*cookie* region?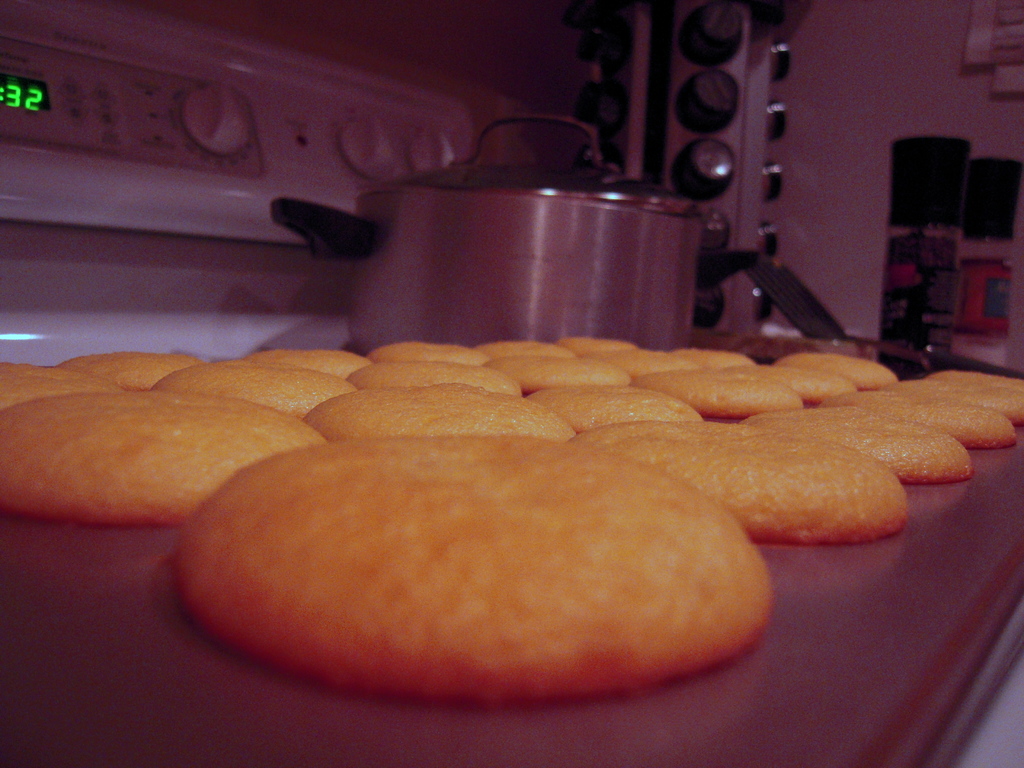
left=675, top=350, right=753, bottom=365
